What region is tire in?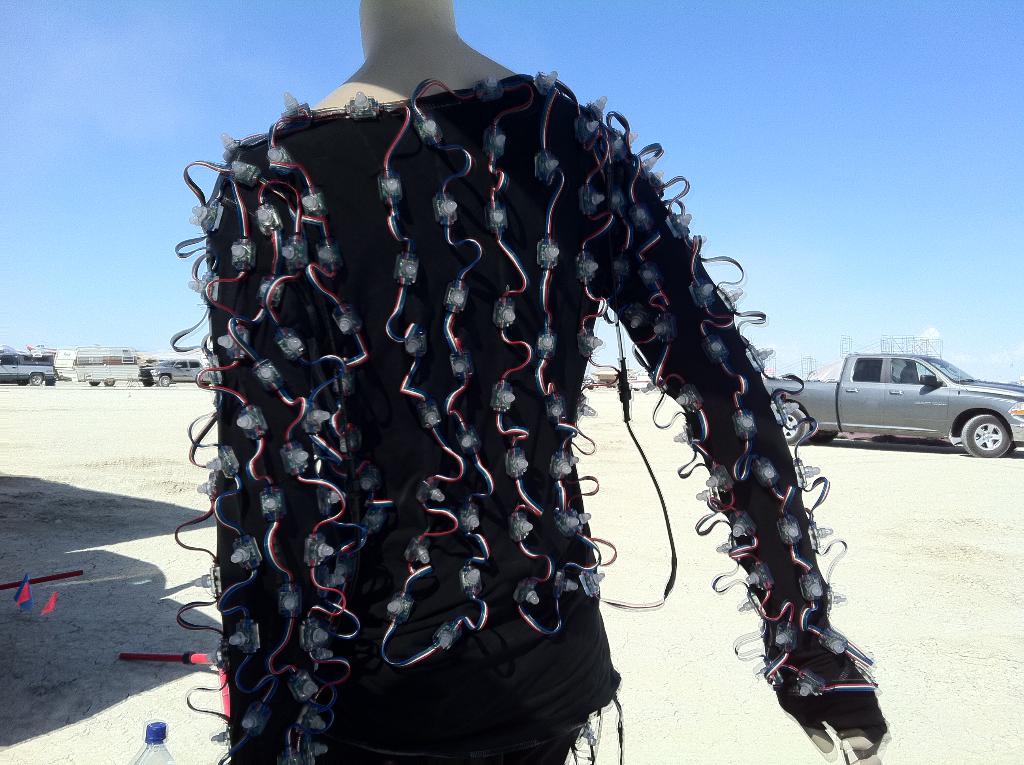
Rect(198, 374, 212, 389).
